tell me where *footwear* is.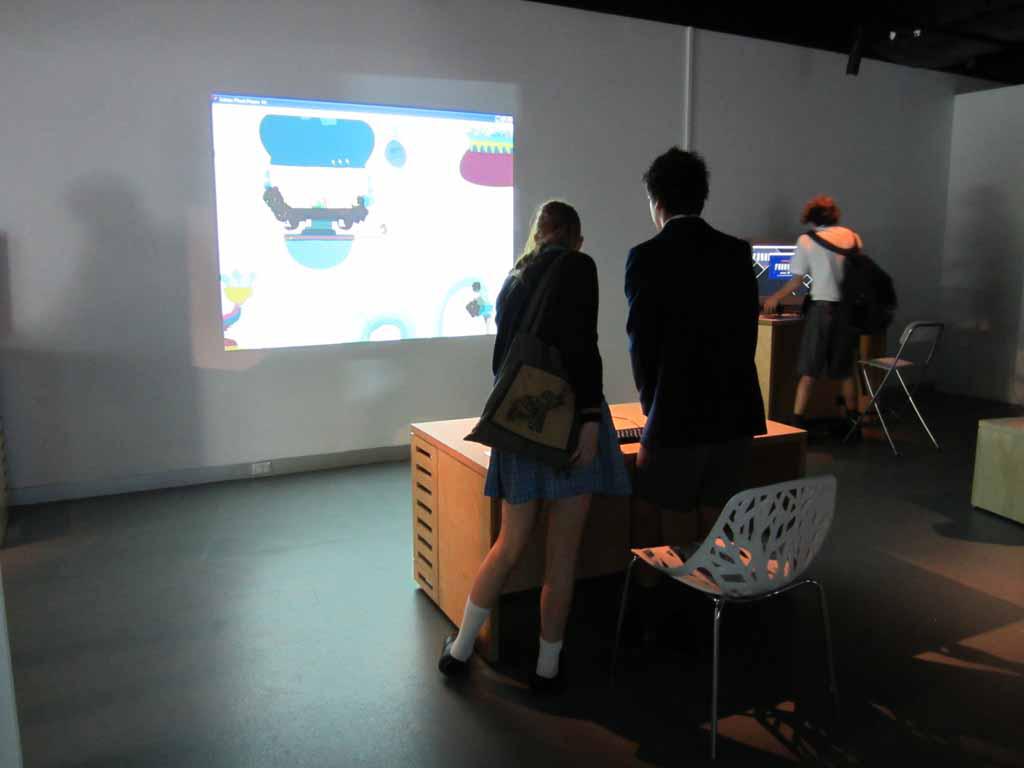
*footwear* is at left=437, top=632, right=468, bottom=675.
